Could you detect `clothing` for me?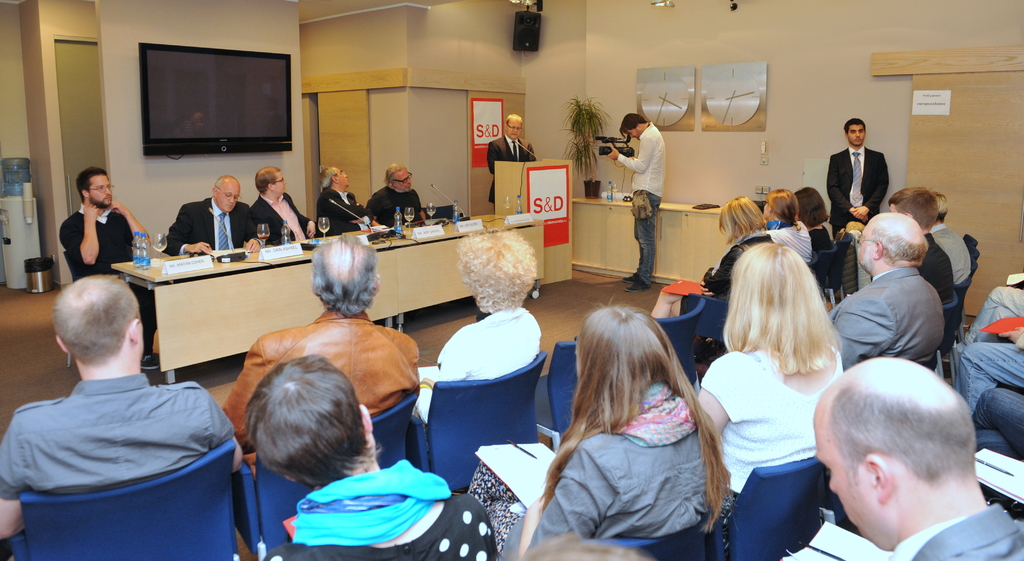
Detection result: 0 376 231 560.
